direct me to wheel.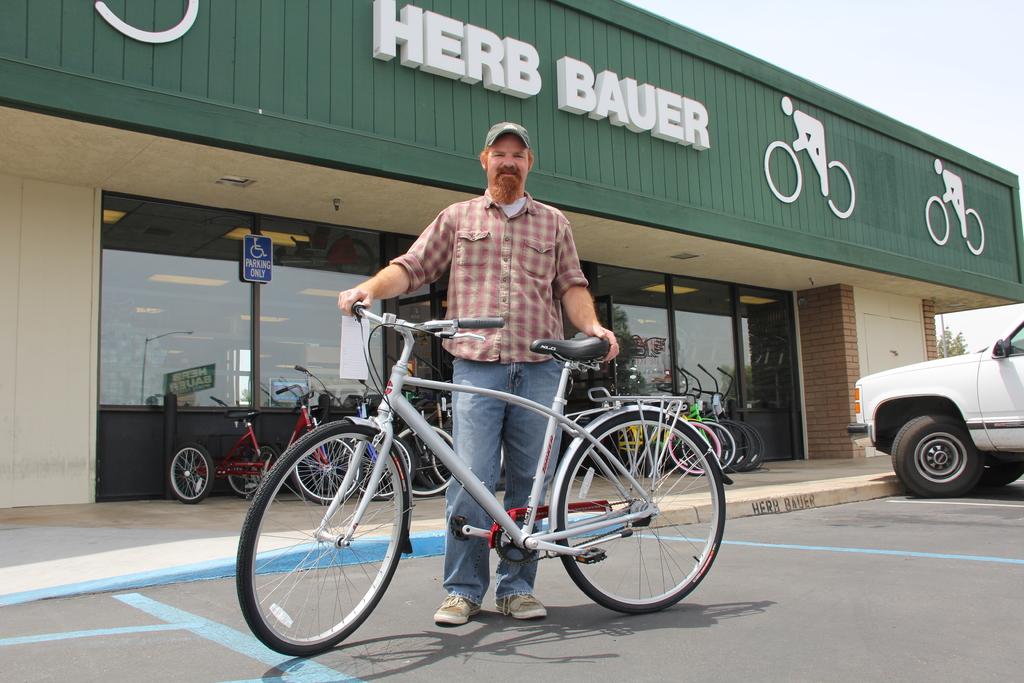
Direction: bbox=[433, 446, 449, 486].
